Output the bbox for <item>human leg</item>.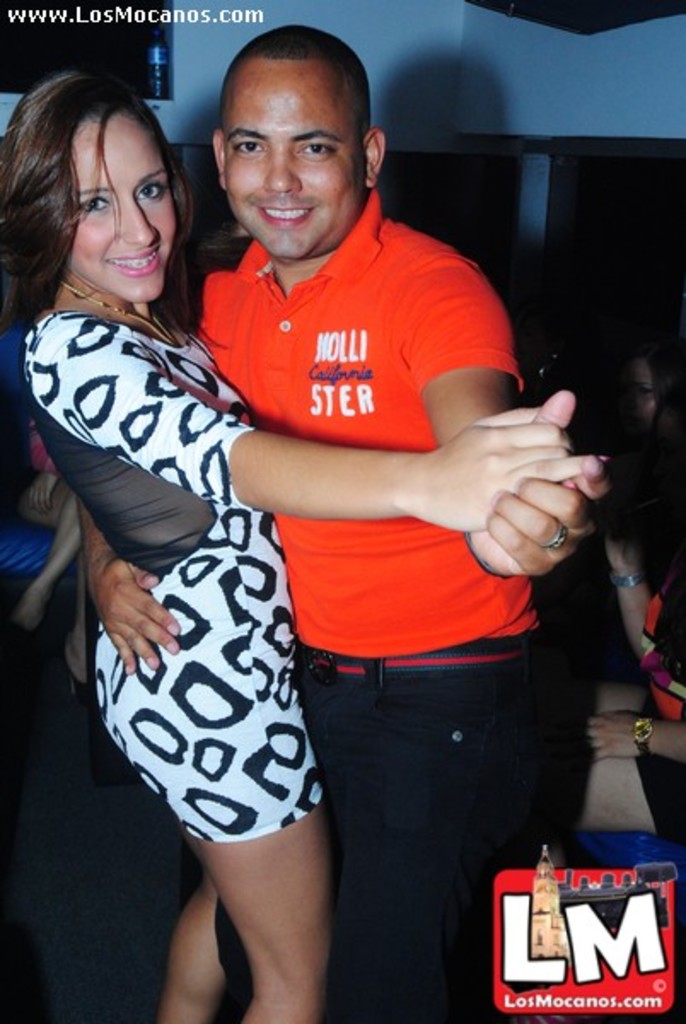
crop(551, 669, 684, 831).
